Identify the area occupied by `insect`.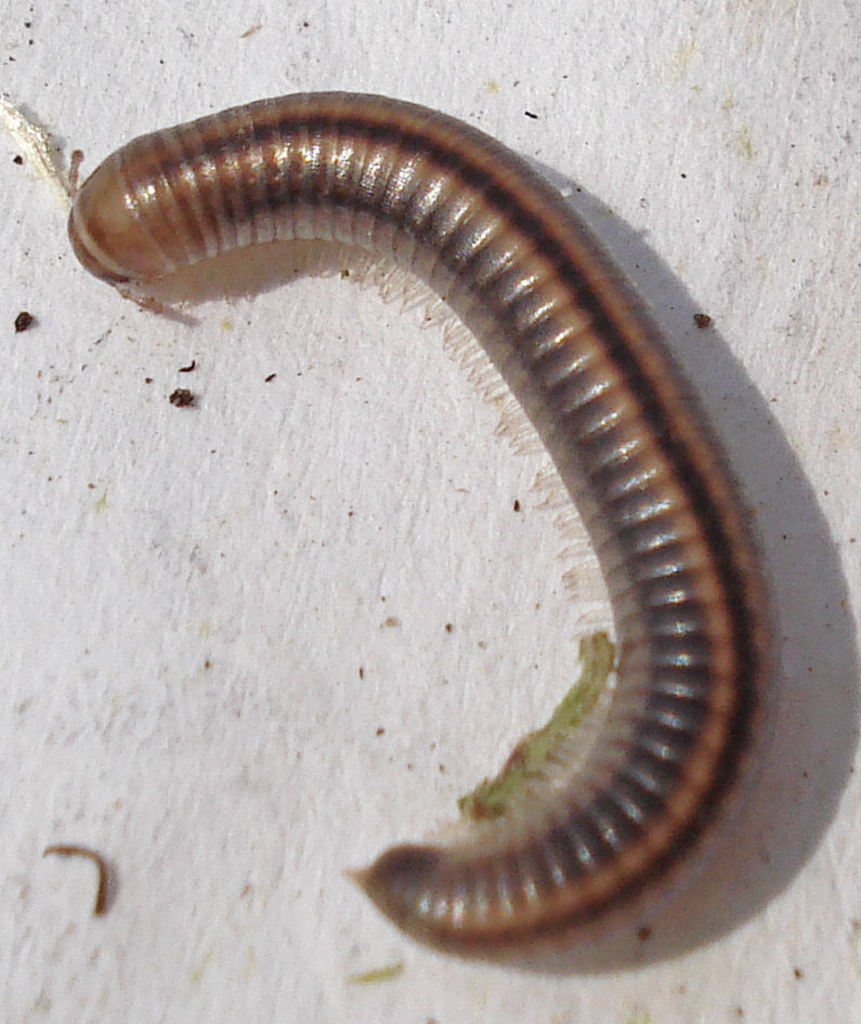
Area: bbox=[70, 88, 765, 959].
